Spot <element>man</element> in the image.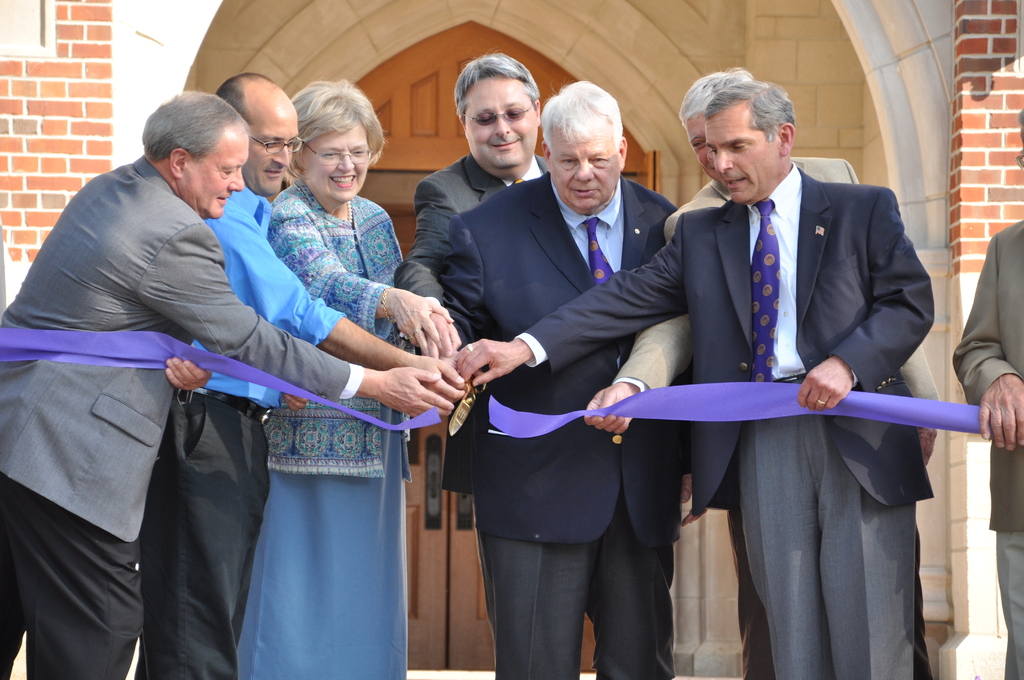
<element>man</element> found at <bbox>413, 60, 562, 374</bbox>.
